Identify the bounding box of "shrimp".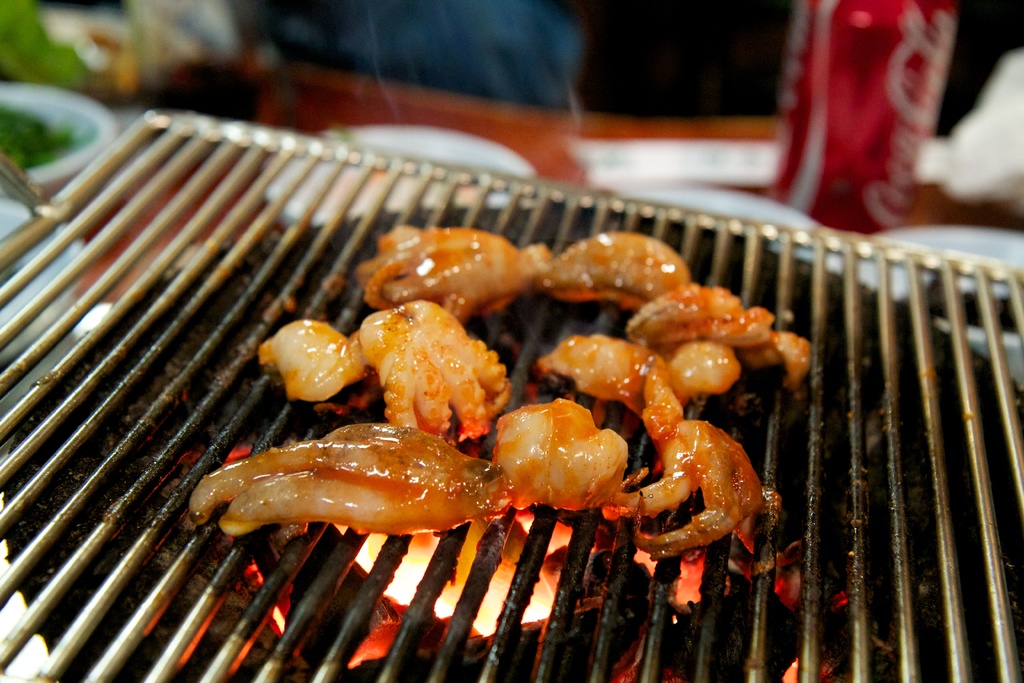
crop(619, 283, 811, 388).
